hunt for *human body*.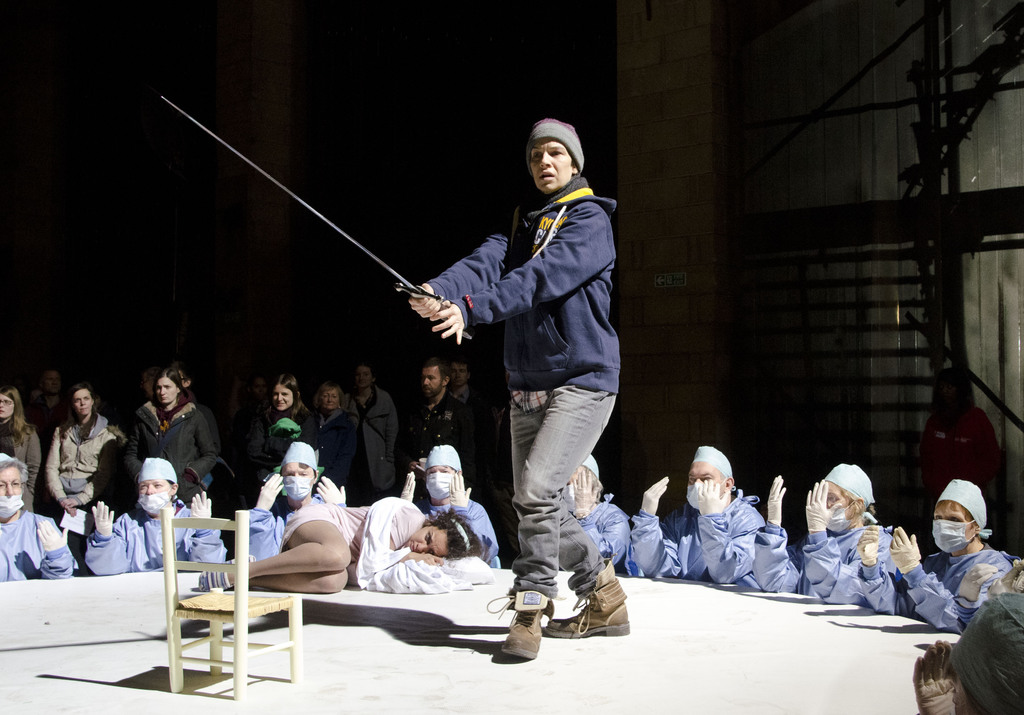
Hunted down at <region>253, 376, 307, 439</region>.
